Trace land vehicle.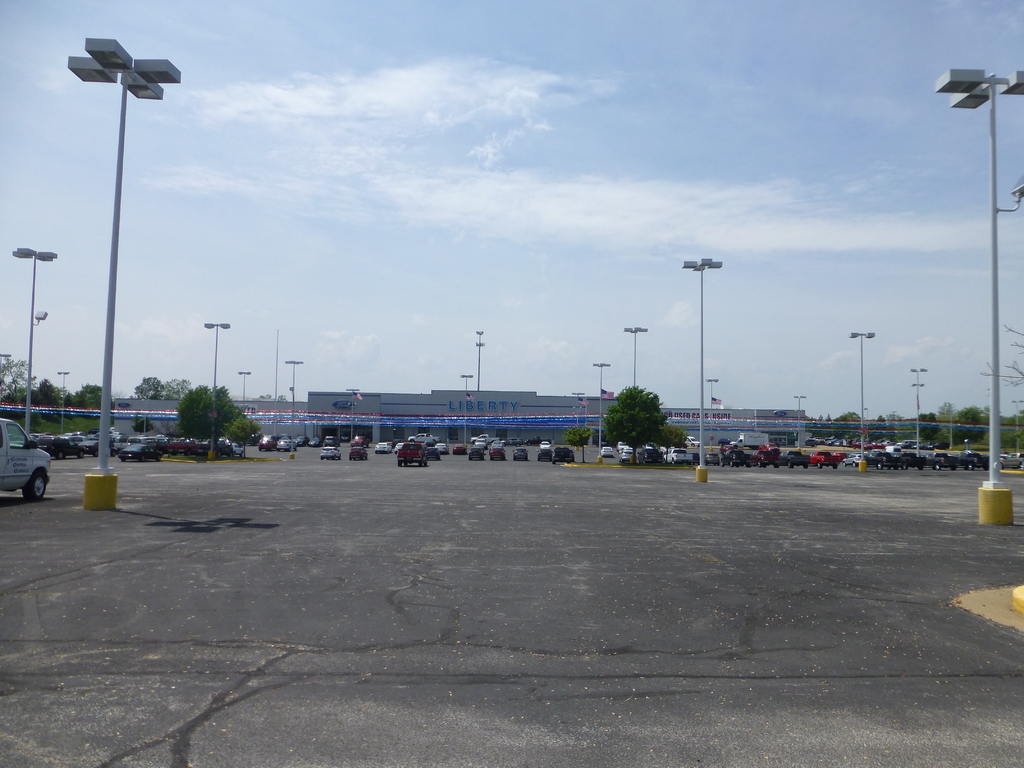
Traced to left=31, top=434, right=49, bottom=440.
